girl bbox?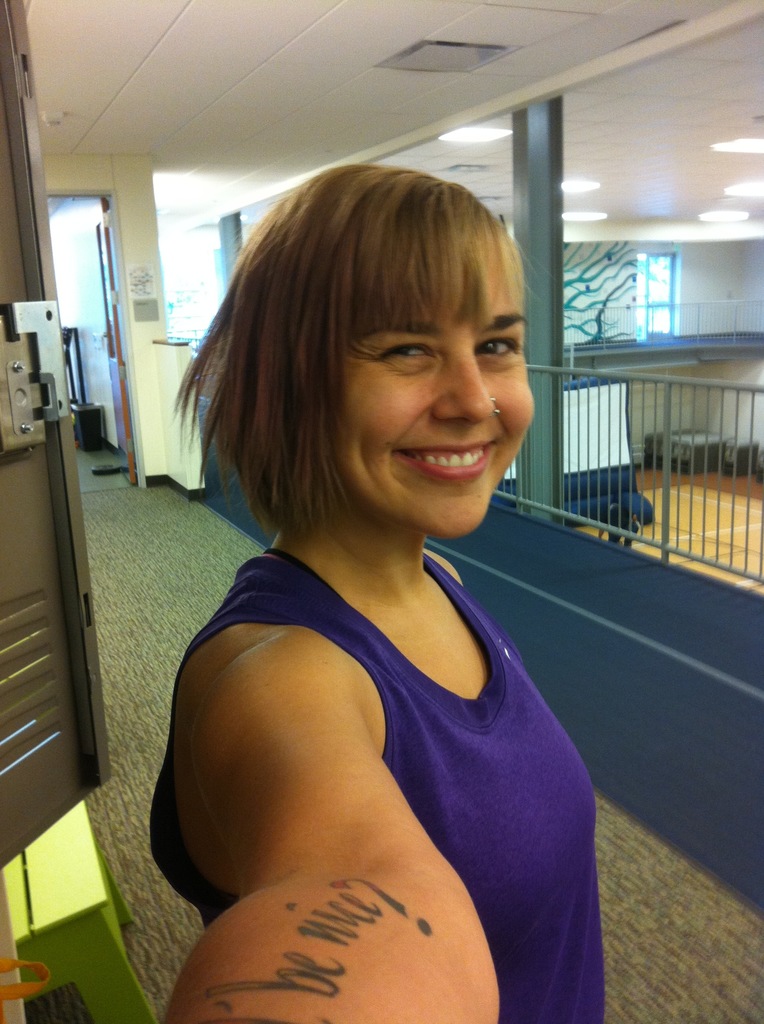
151/161/608/1023
